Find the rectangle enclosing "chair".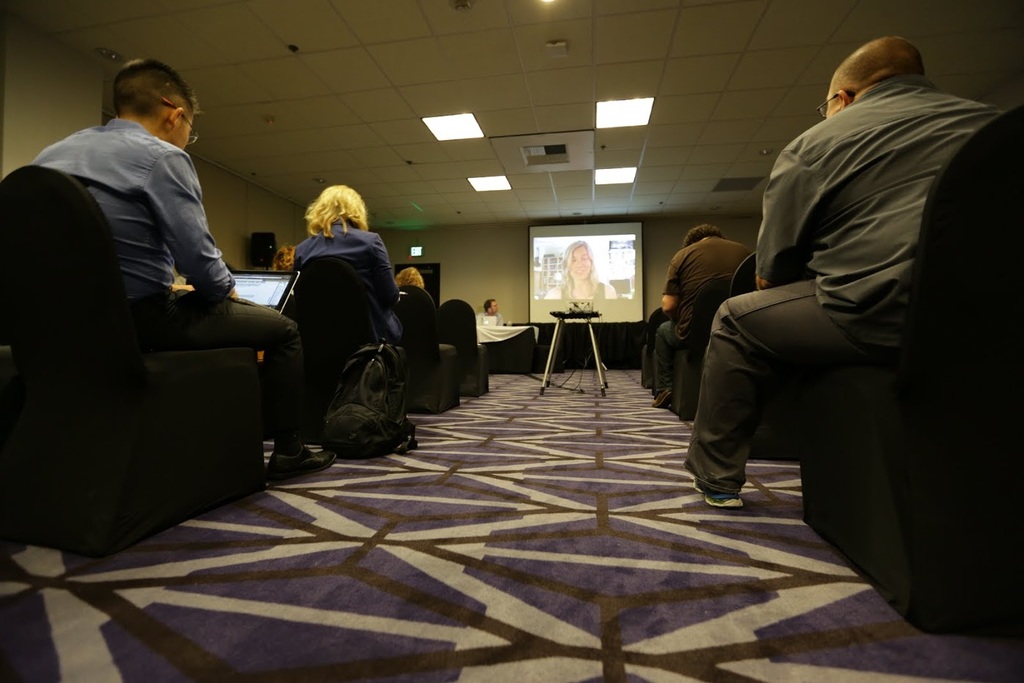
box=[435, 300, 489, 402].
